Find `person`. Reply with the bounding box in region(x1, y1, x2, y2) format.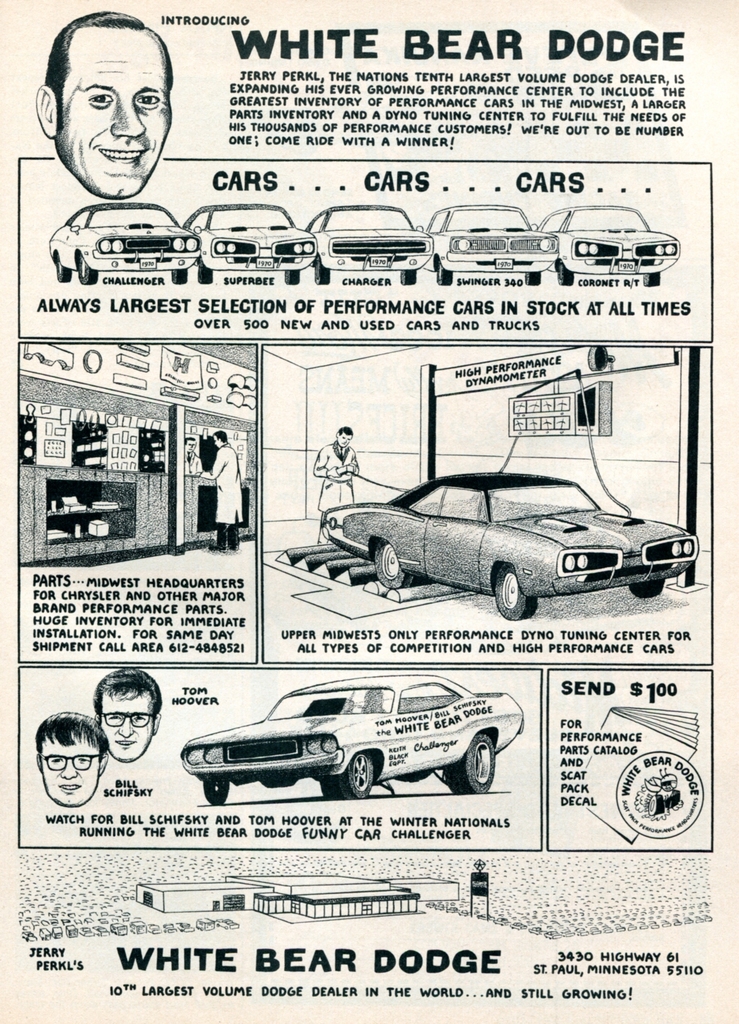
region(36, 13, 176, 199).
